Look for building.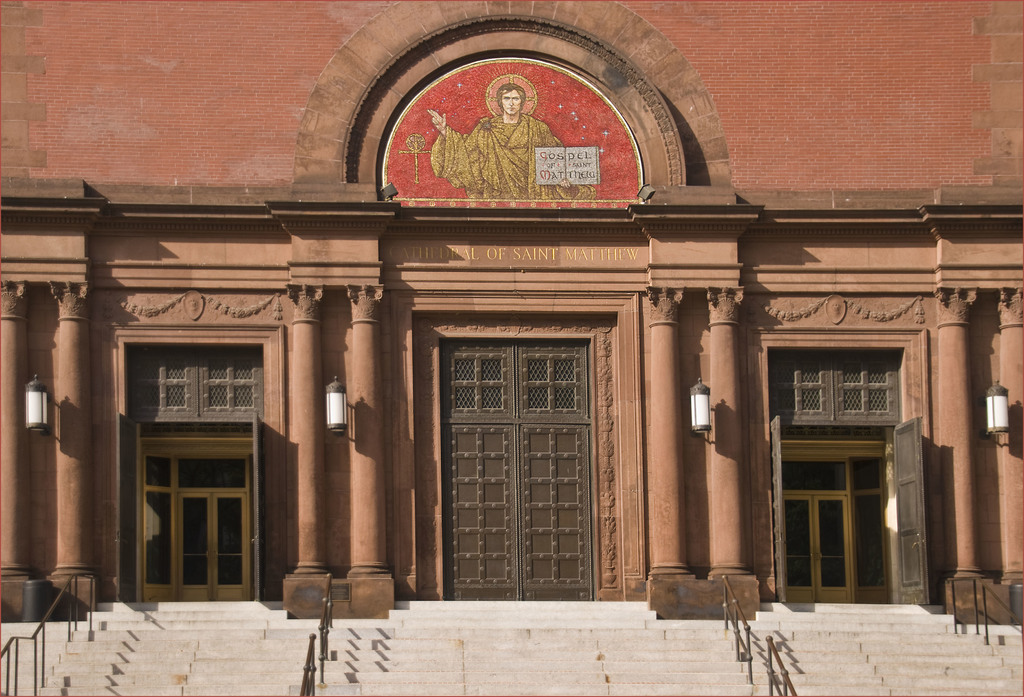
Found: crop(0, 0, 1023, 625).
